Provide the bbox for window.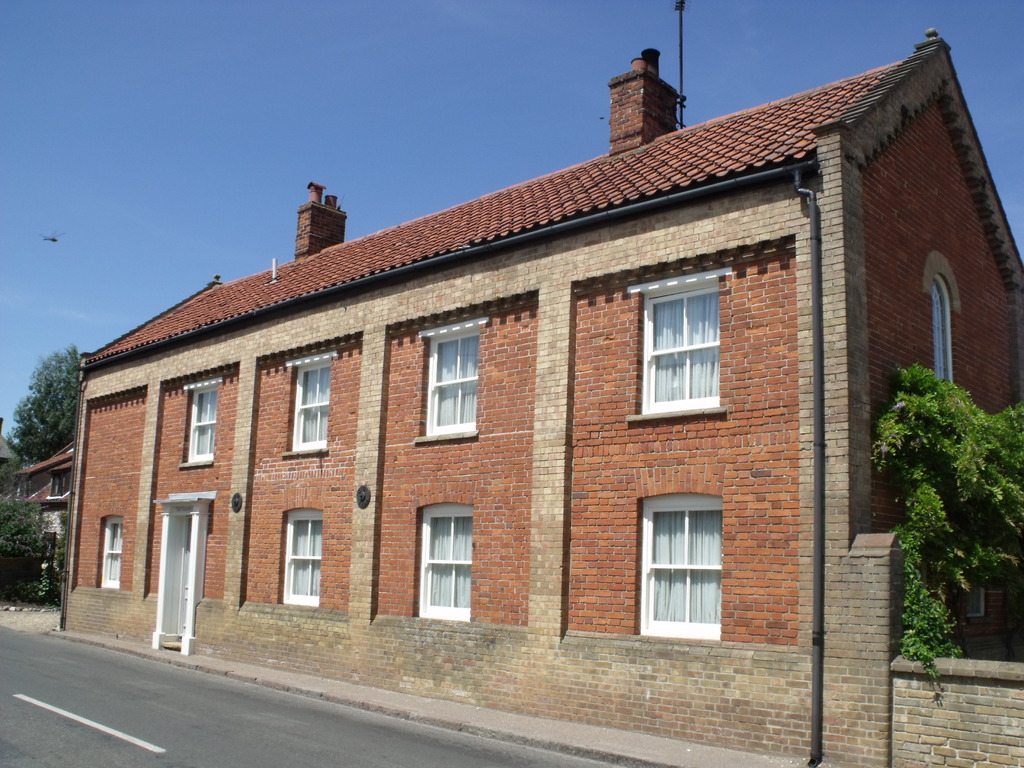
BBox(289, 506, 328, 604).
